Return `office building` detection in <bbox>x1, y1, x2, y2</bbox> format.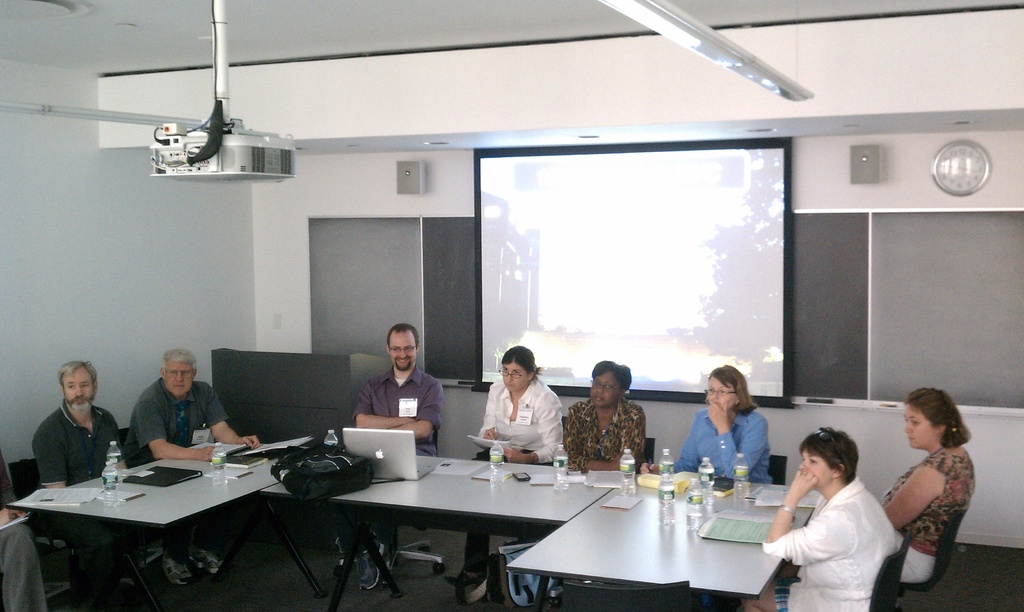
<bbox>0, 0, 1023, 611</bbox>.
